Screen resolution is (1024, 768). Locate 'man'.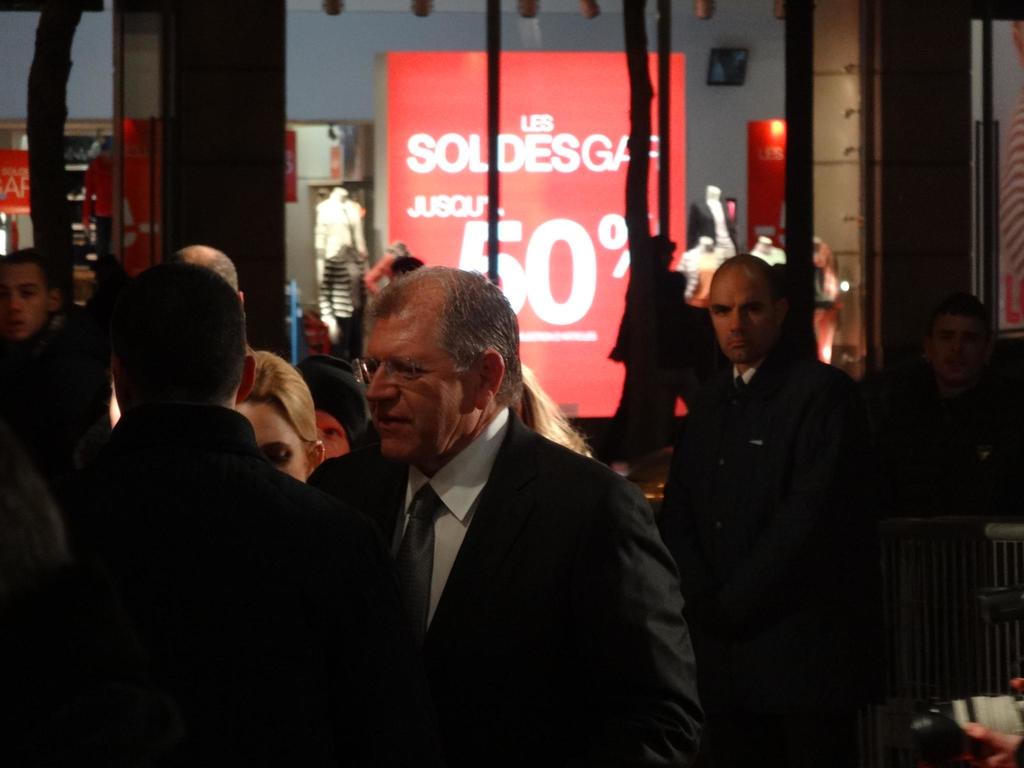
rect(655, 241, 887, 461).
